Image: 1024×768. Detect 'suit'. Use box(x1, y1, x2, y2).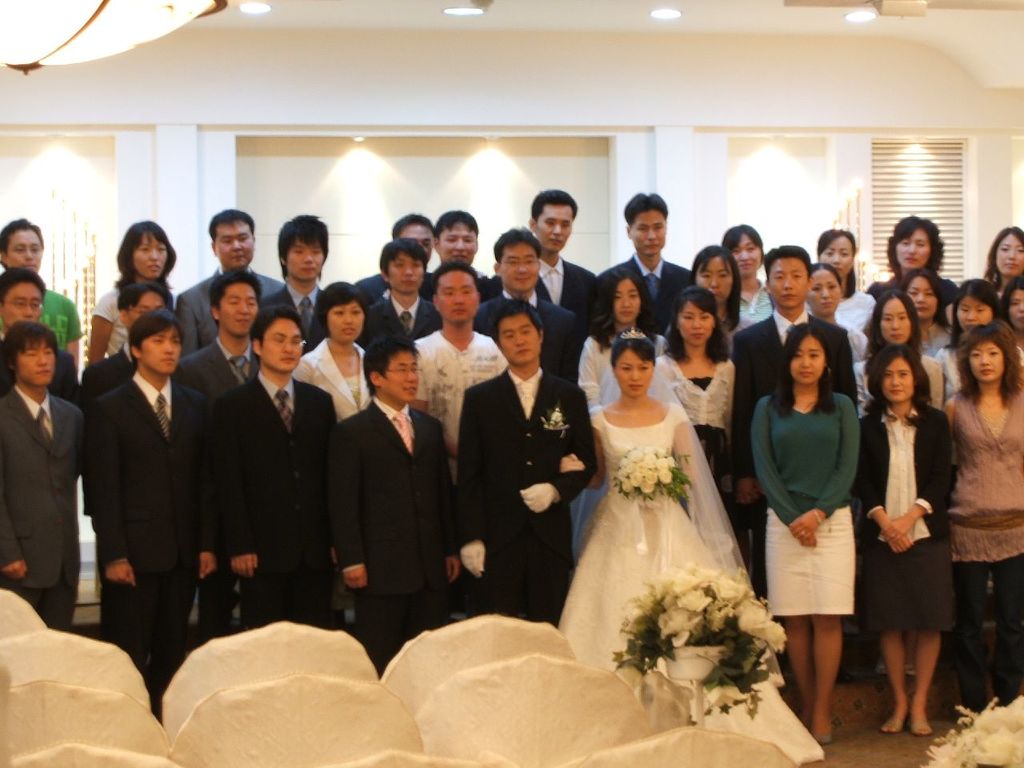
box(477, 293, 586, 386).
